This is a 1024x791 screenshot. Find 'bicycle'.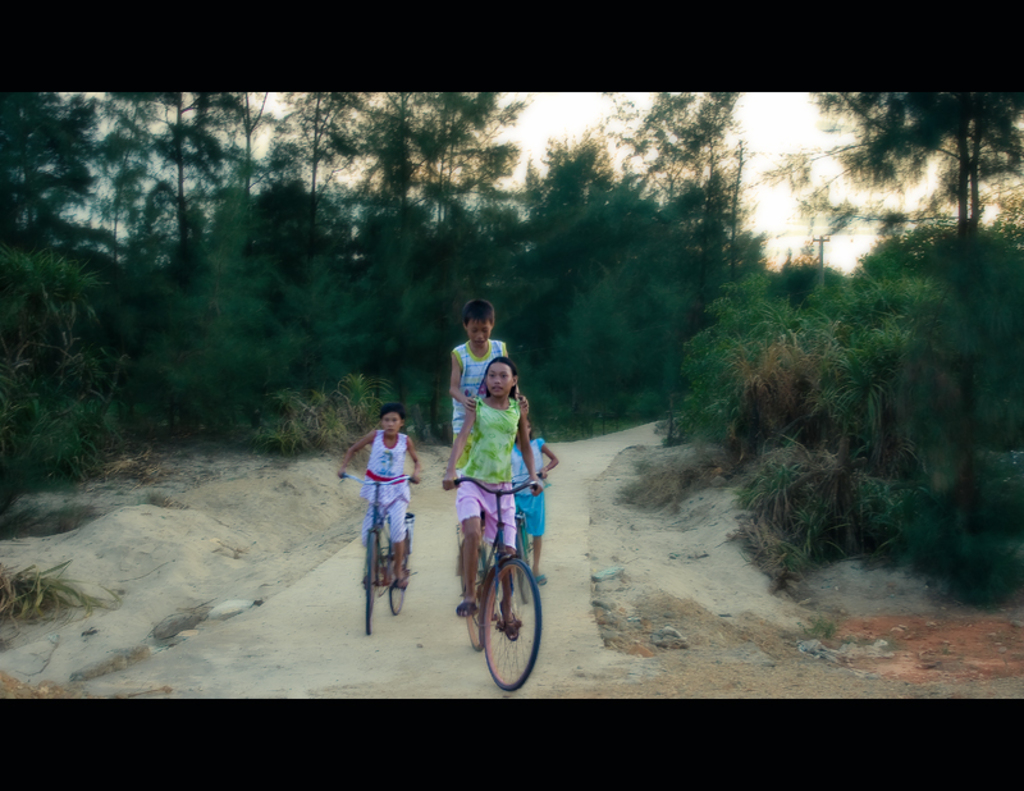
Bounding box: {"x1": 330, "y1": 472, "x2": 417, "y2": 640}.
